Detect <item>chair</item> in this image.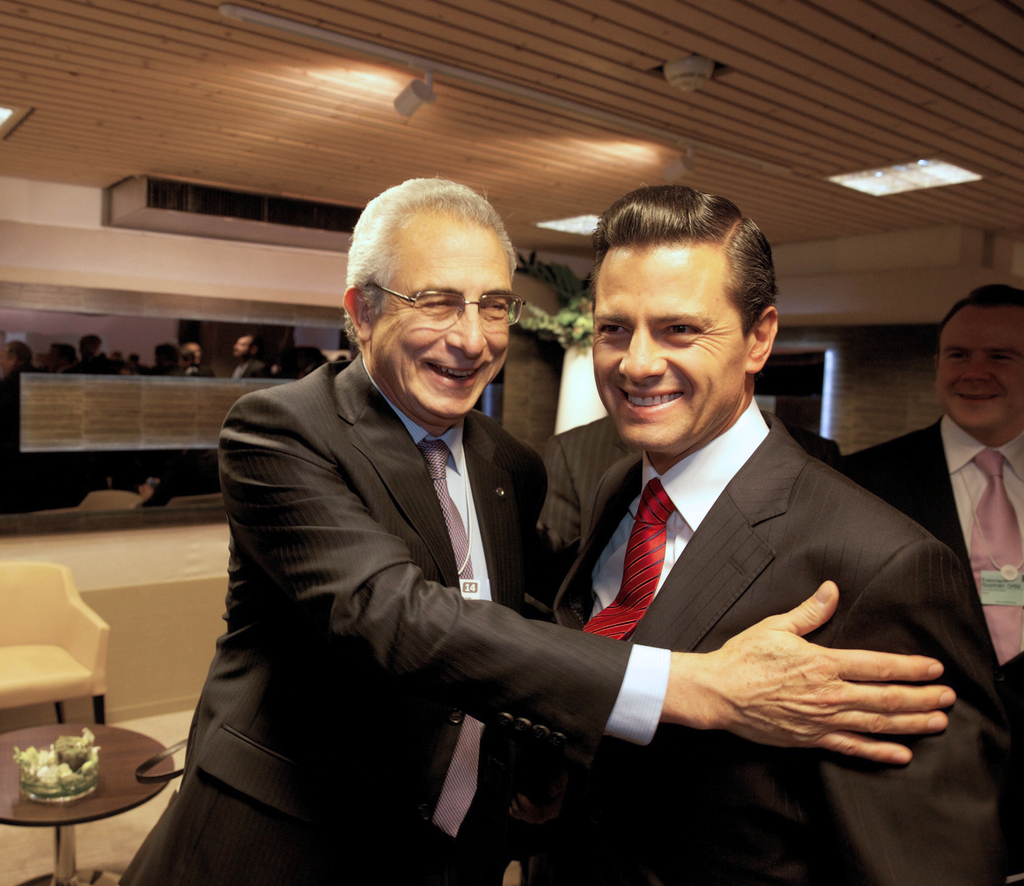
Detection: 34,493,141,518.
